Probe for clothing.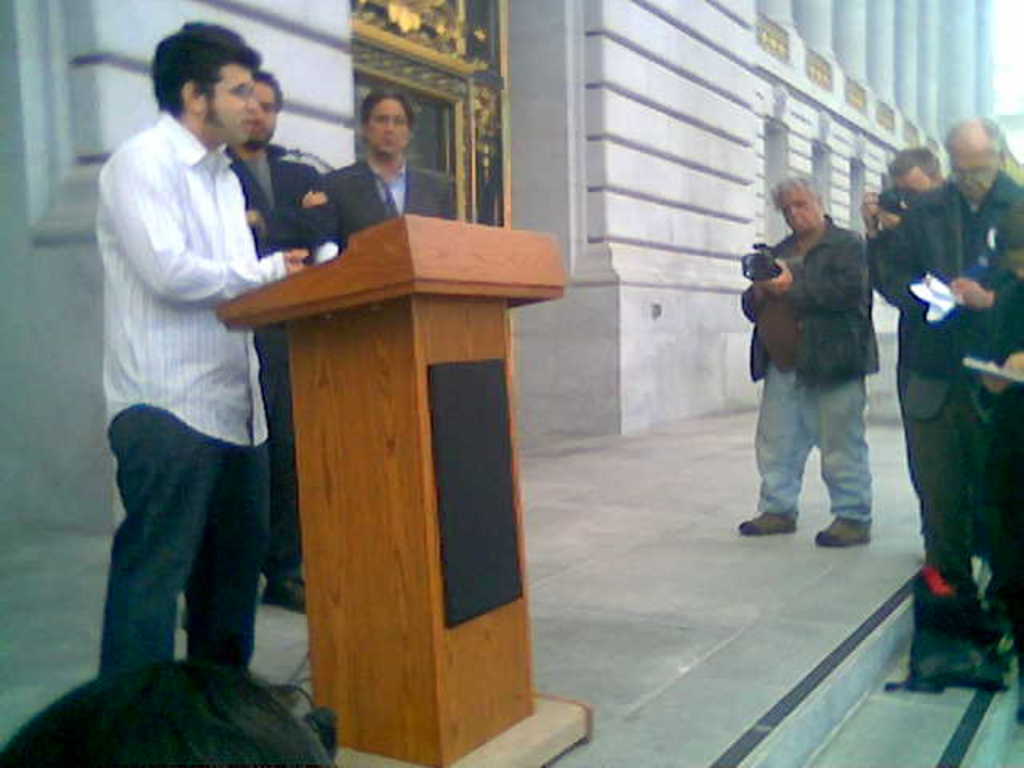
Probe result: box(901, 160, 1022, 672).
